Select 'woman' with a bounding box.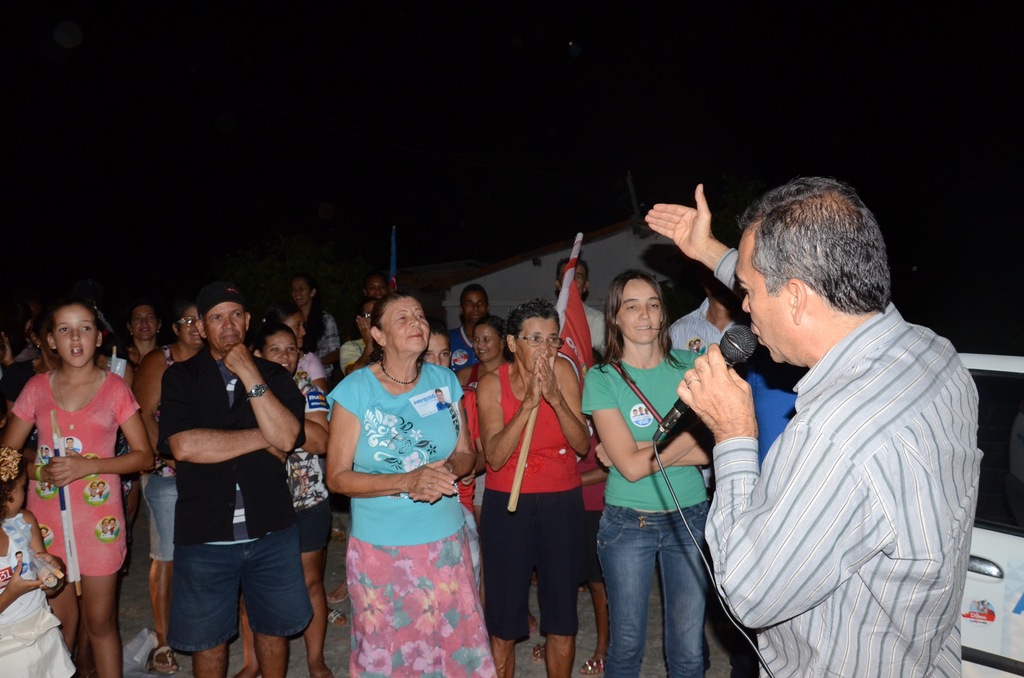
<bbox>450, 315, 518, 396</bbox>.
